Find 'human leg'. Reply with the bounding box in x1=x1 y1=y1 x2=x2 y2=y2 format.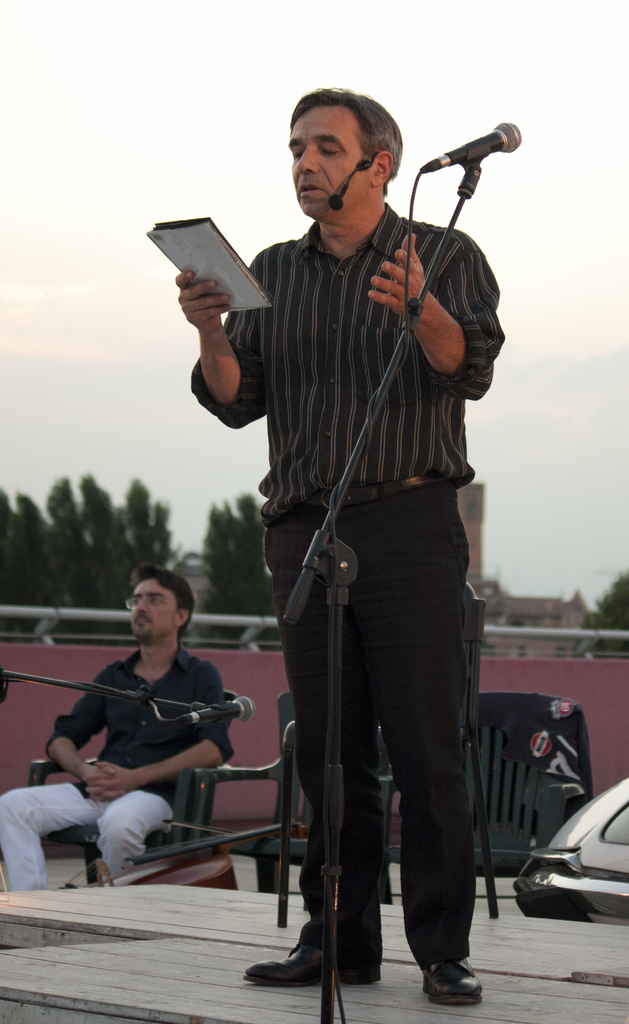
x1=338 y1=464 x2=480 y2=1005.
